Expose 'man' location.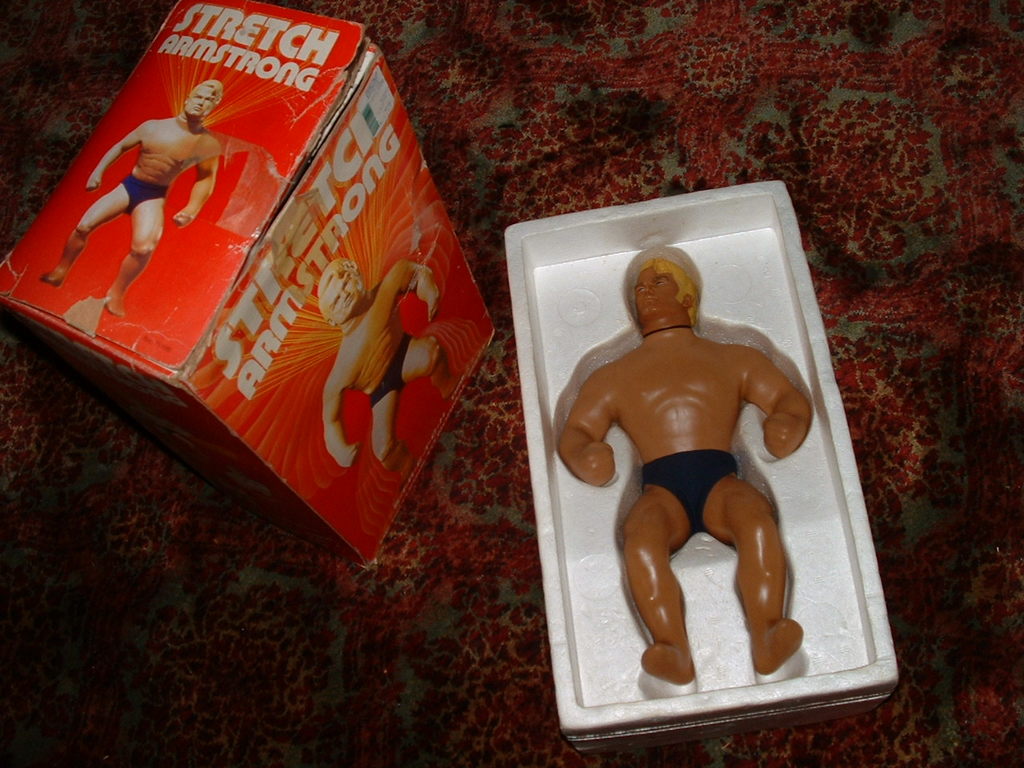
Exposed at 318,262,466,490.
